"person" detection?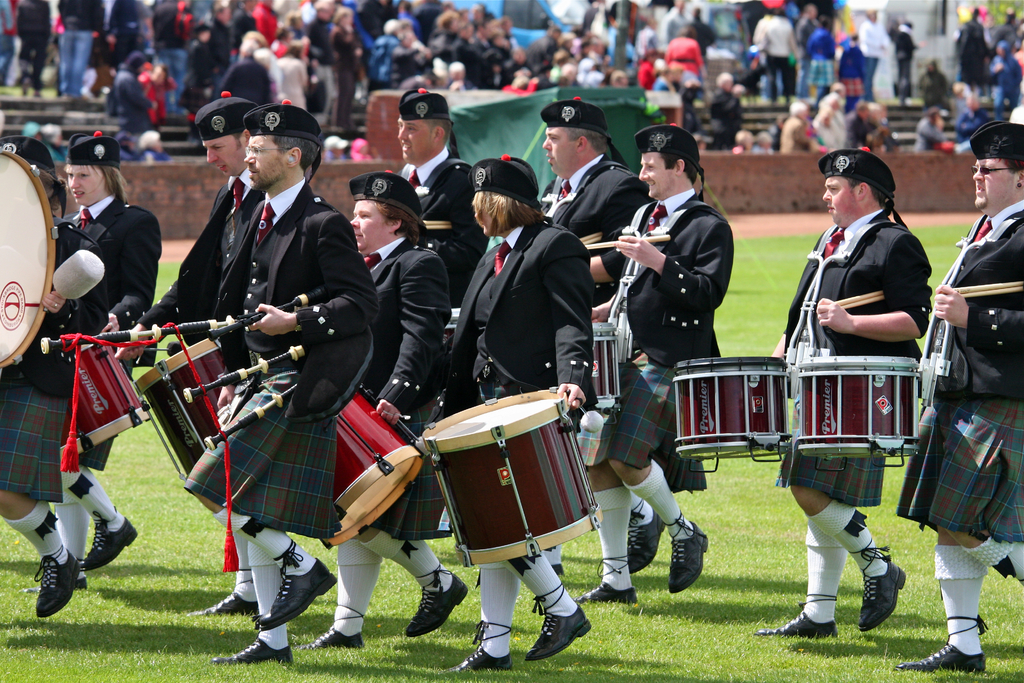
431, 8, 475, 72
